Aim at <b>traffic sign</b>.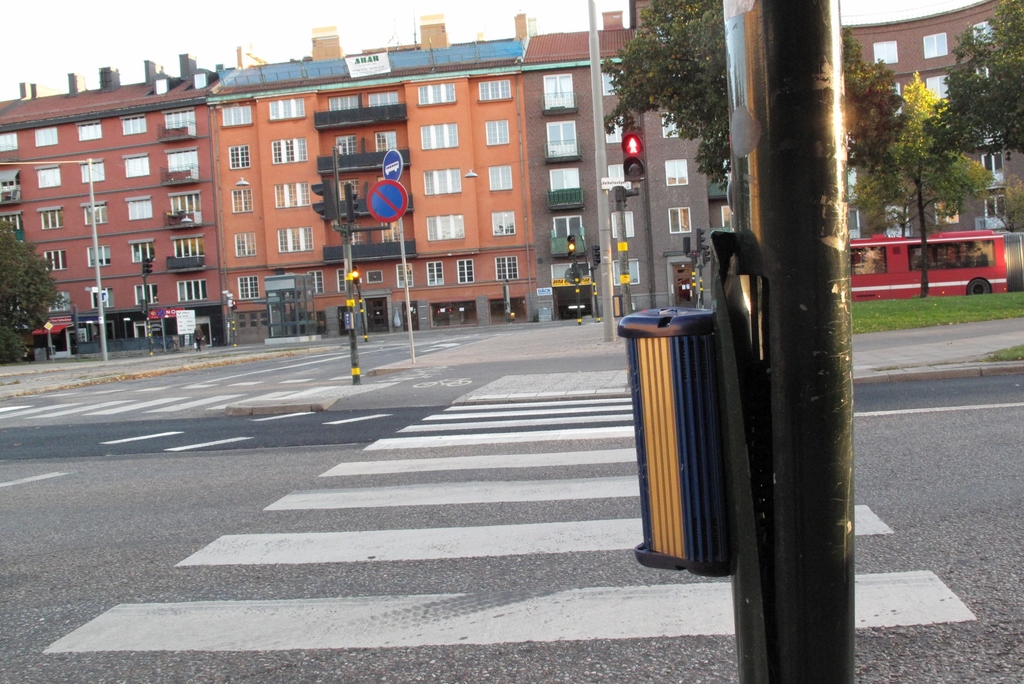
Aimed at [x1=344, y1=180, x2=354, y2=213].
